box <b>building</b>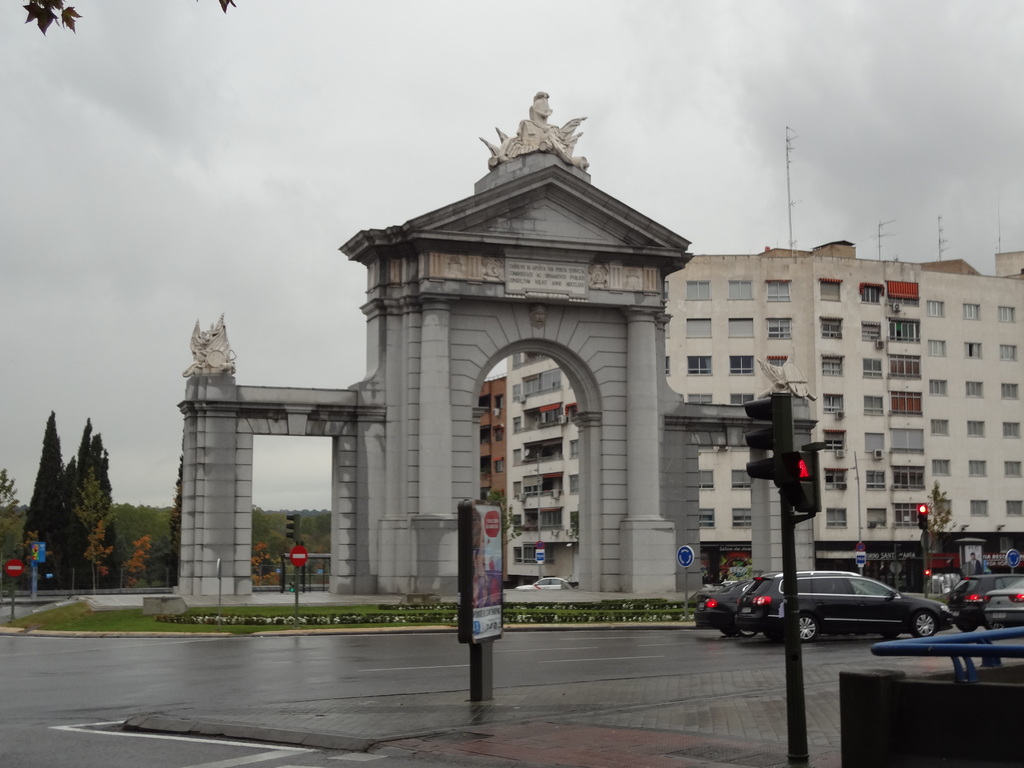
(left=507, top=127, right=1023, bottom=573)
